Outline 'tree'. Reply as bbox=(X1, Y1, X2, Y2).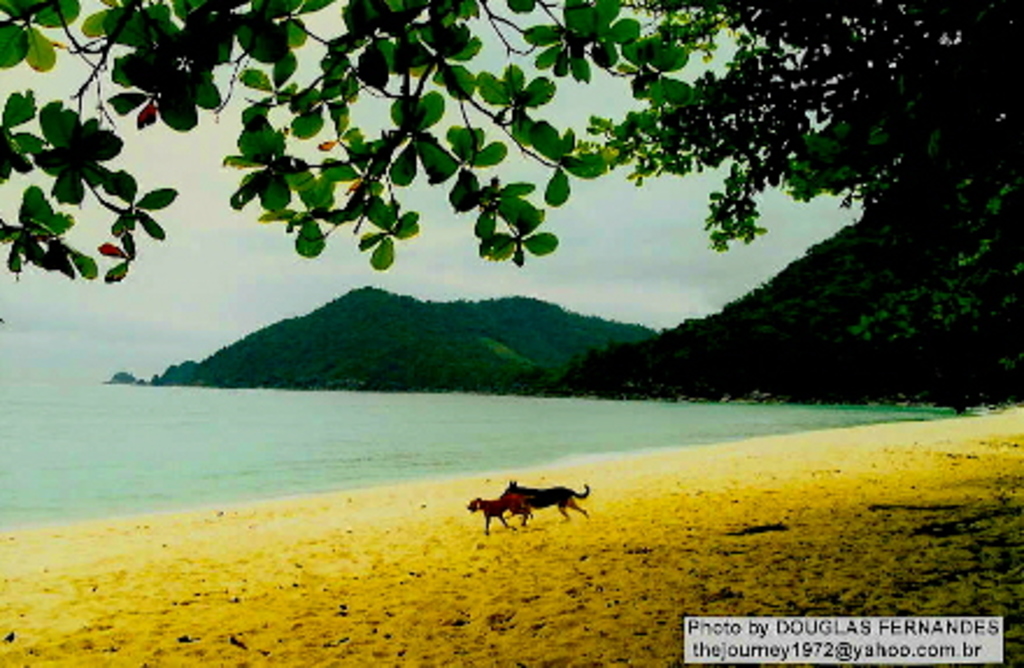
bbox=(0, 0, 698, 284).
